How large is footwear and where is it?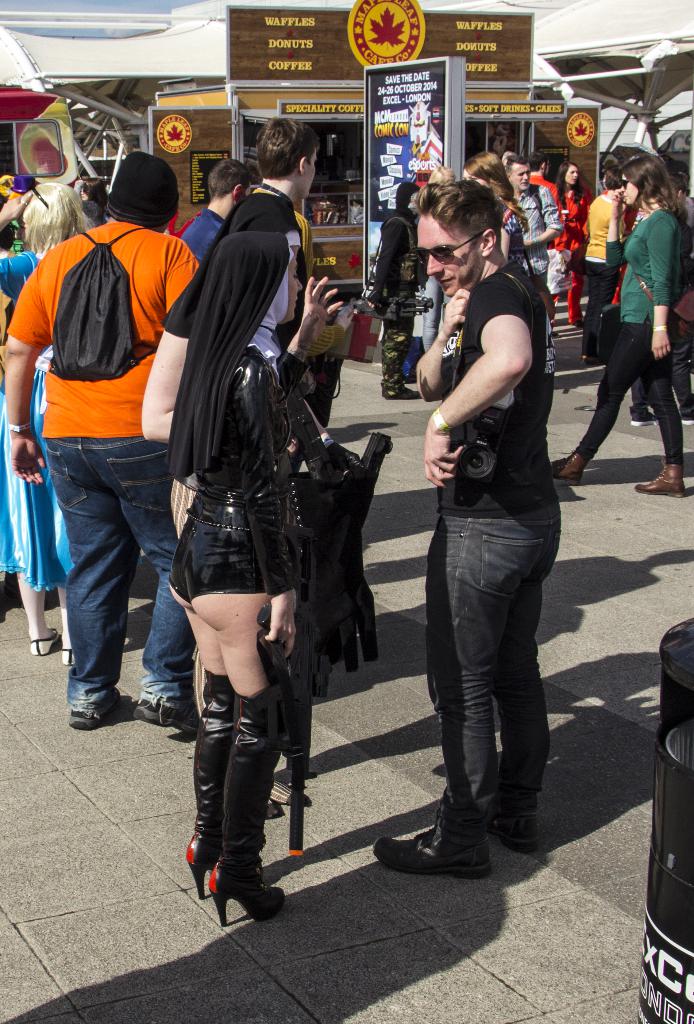
Bounding box: <bbox>228, 692, 295, 930</bbox>.
